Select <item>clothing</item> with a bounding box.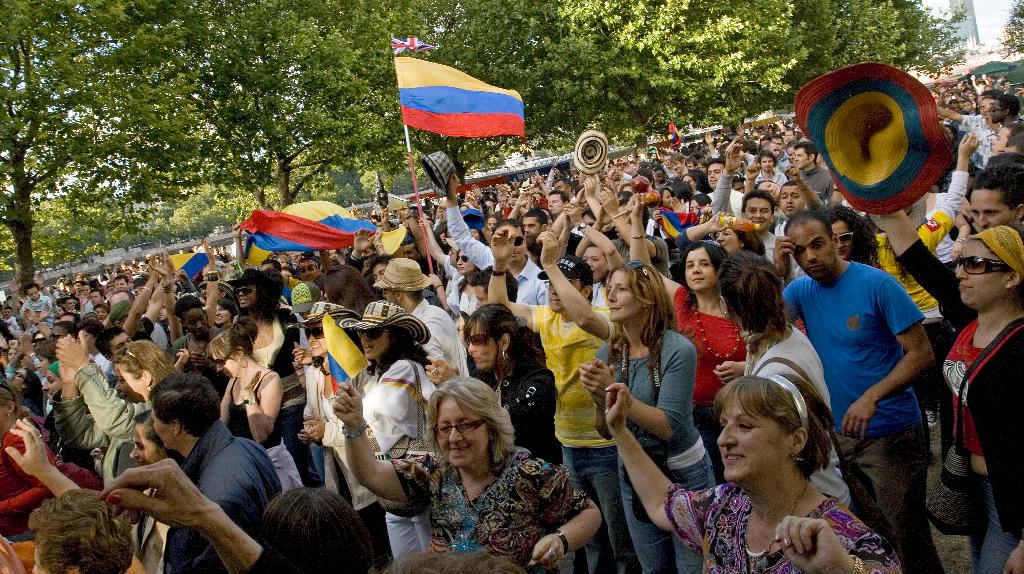
[left=519, top=304, right=620, bottom=460].
